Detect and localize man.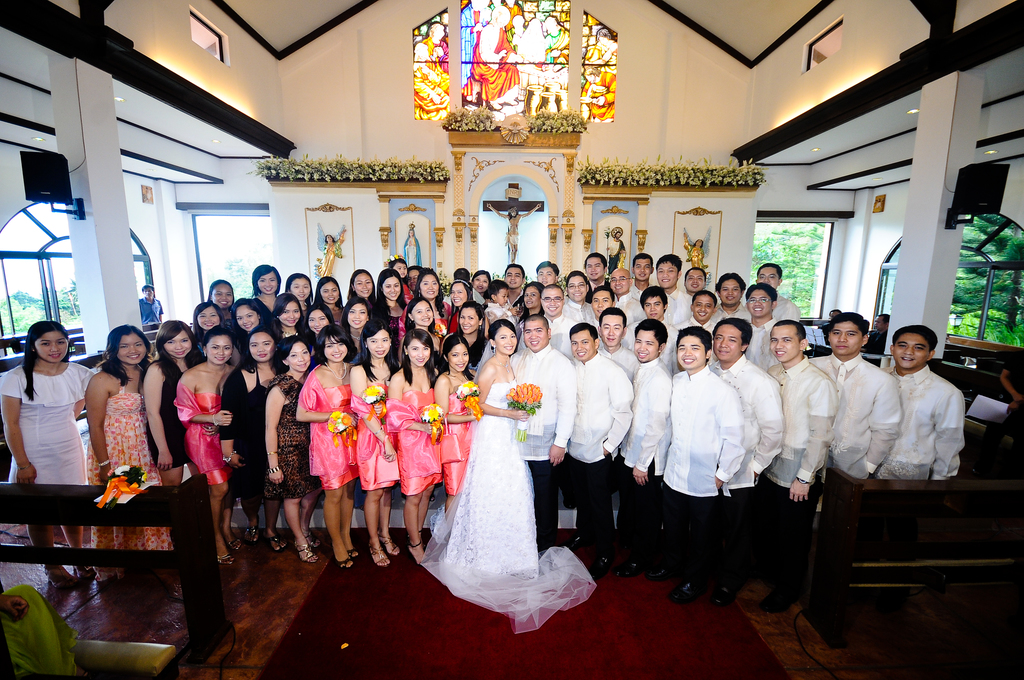
Localized at (678,290,721,329).
